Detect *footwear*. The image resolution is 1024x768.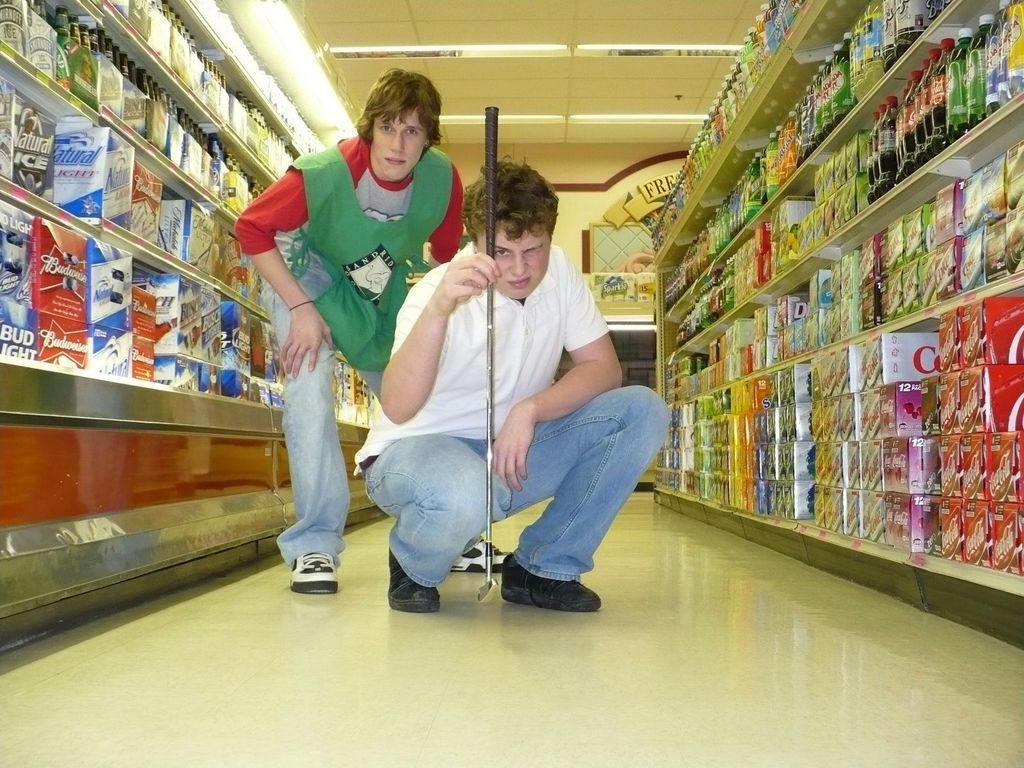
locate(387, 529, 444, 612).
